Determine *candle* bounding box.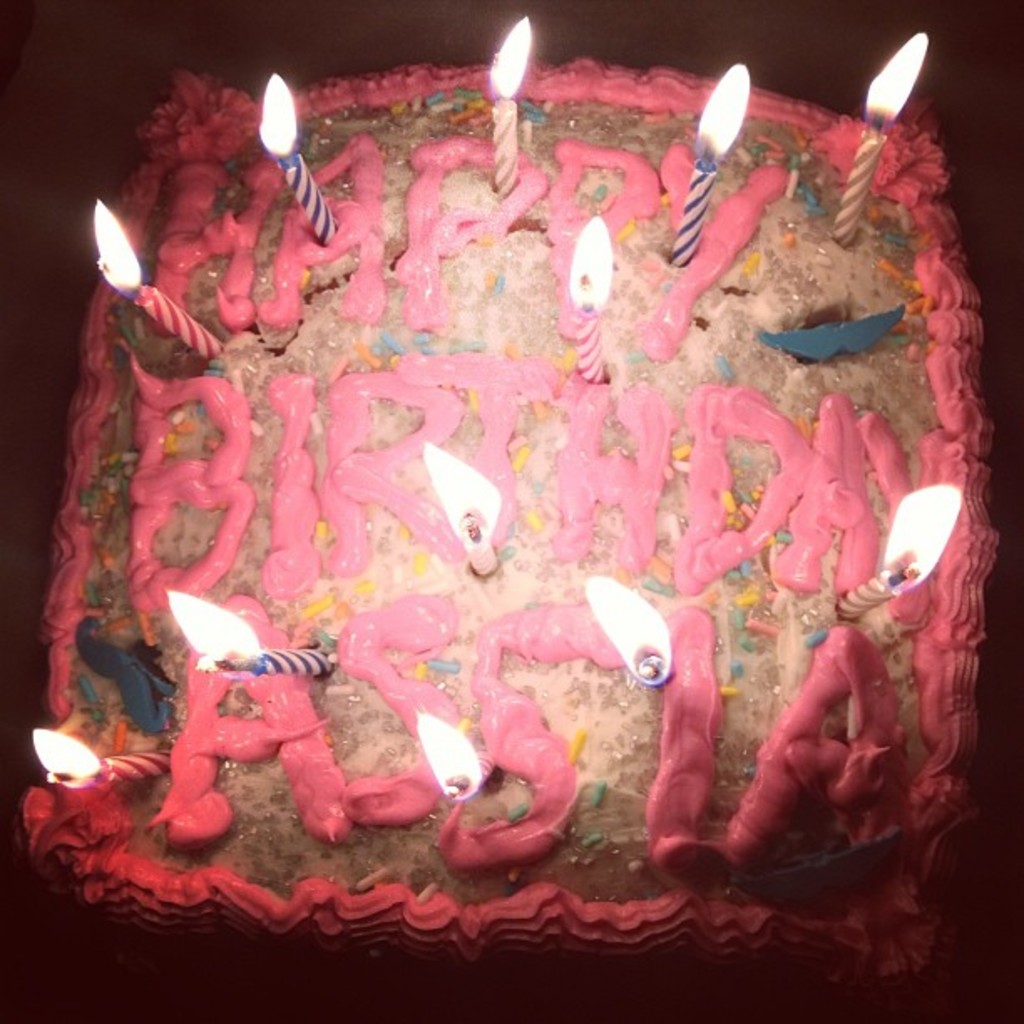
Determined: (30,730,172,793).
